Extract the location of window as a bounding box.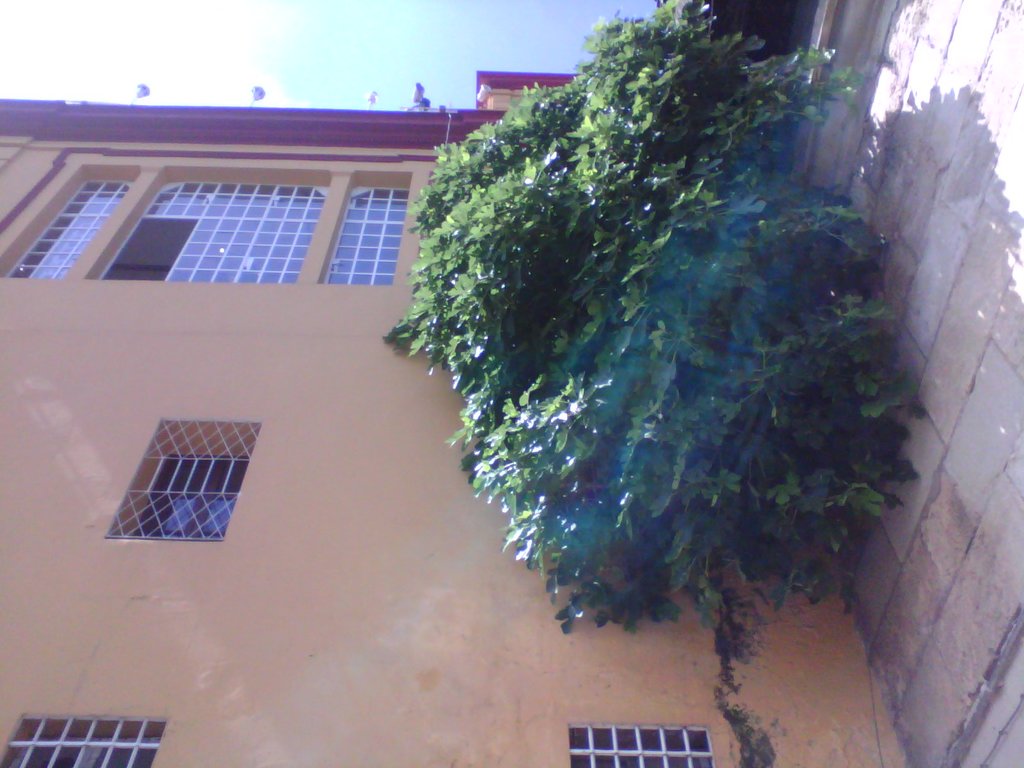
region(566, 725, 714, 767).
